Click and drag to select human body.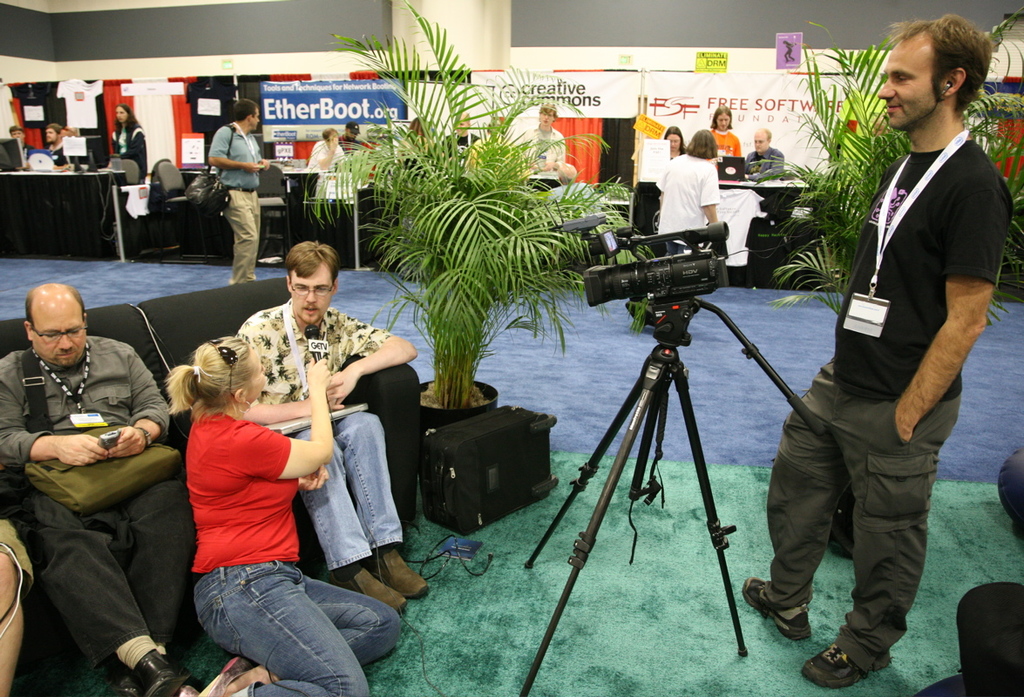
Selection: (x1=516, y1=108, x2=572, y2=185).
